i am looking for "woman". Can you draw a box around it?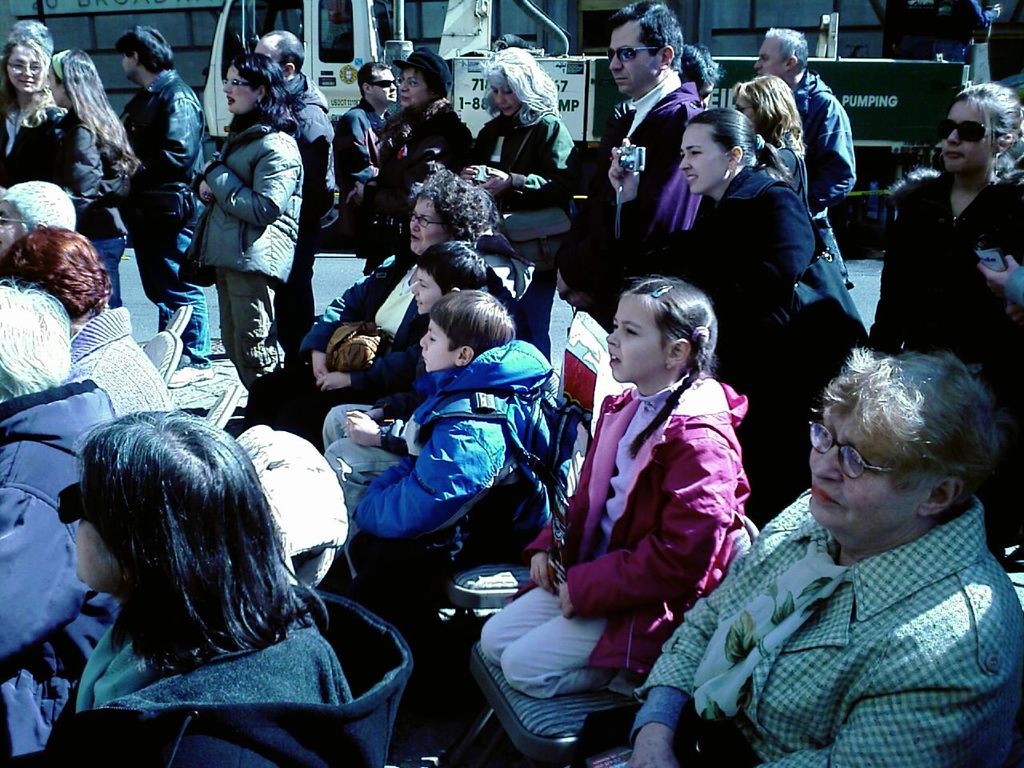
Sure, the bounding box is <box>12,225,167,442</box>.
